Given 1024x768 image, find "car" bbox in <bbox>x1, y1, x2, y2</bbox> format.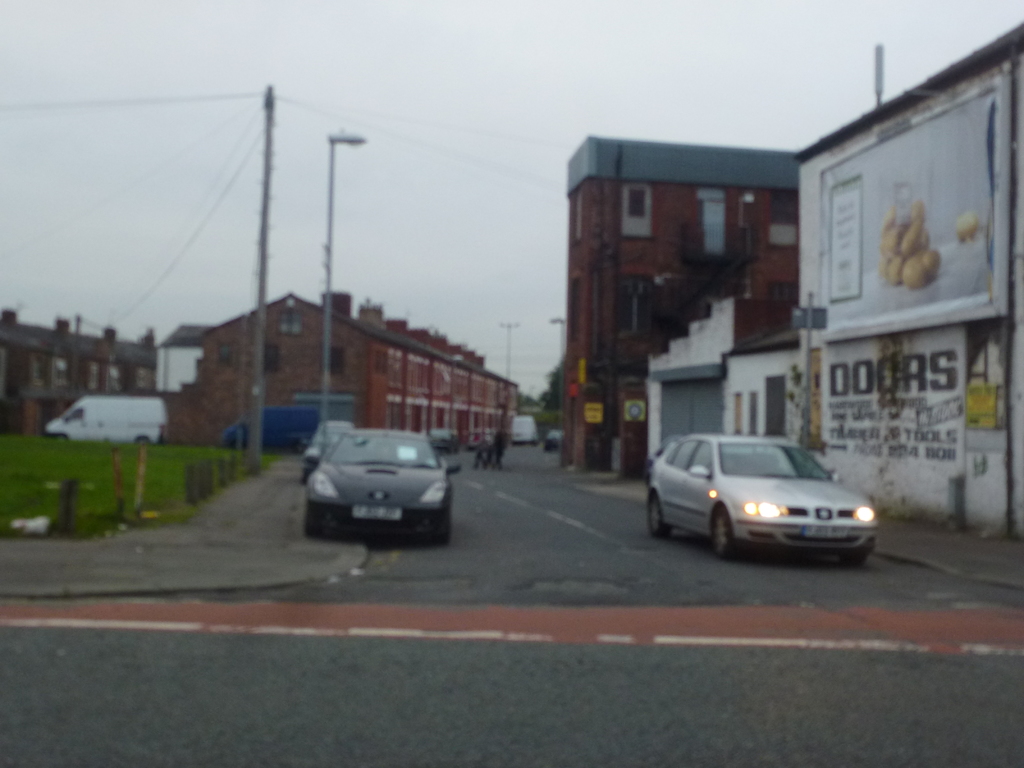
<bbox>296, 420, 355, 471</bbox>.
